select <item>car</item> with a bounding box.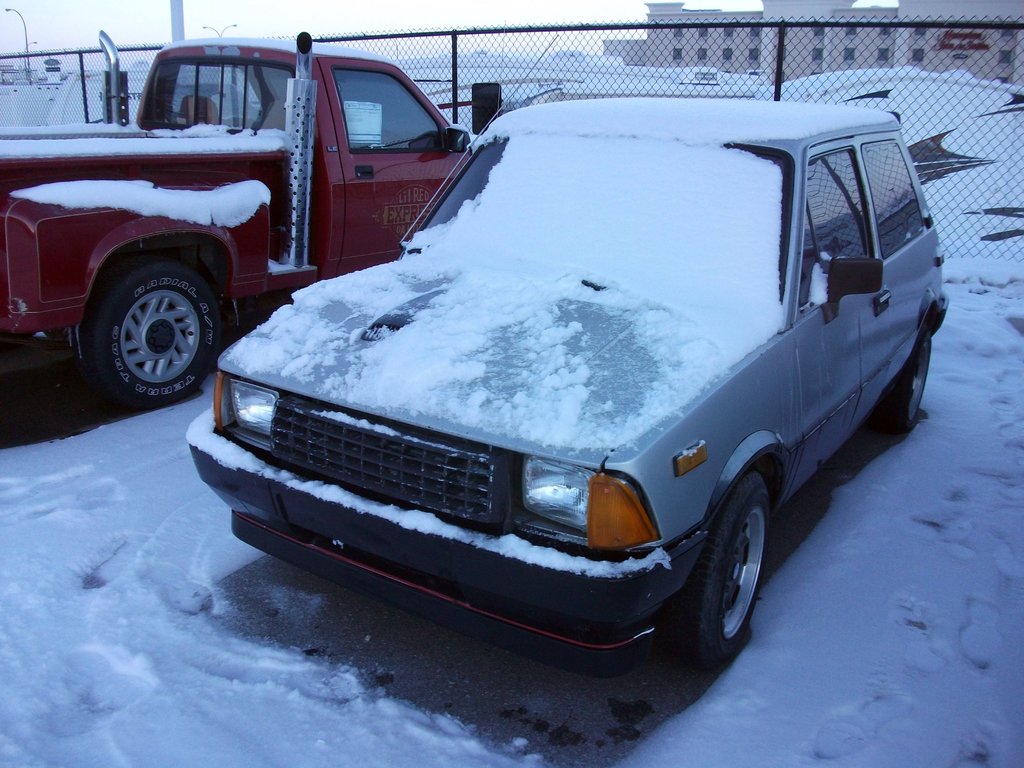
box(188, 95, 945, 672).
